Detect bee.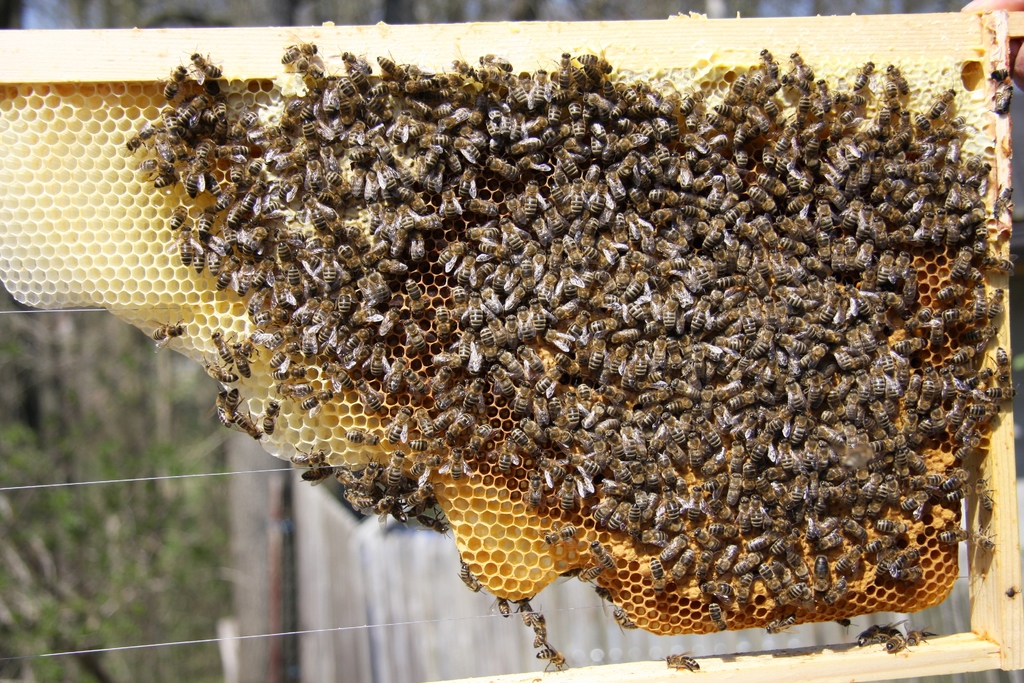
Detected at 847, 125, 877, 135.
